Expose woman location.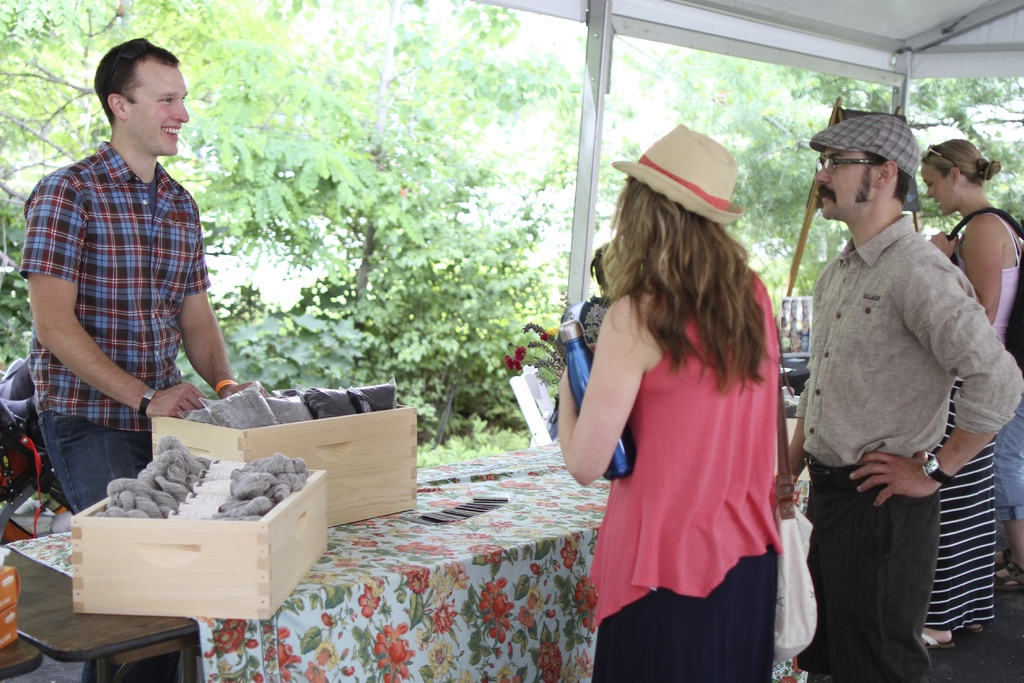
Exposed at rect(557, 242, 621, 344).
